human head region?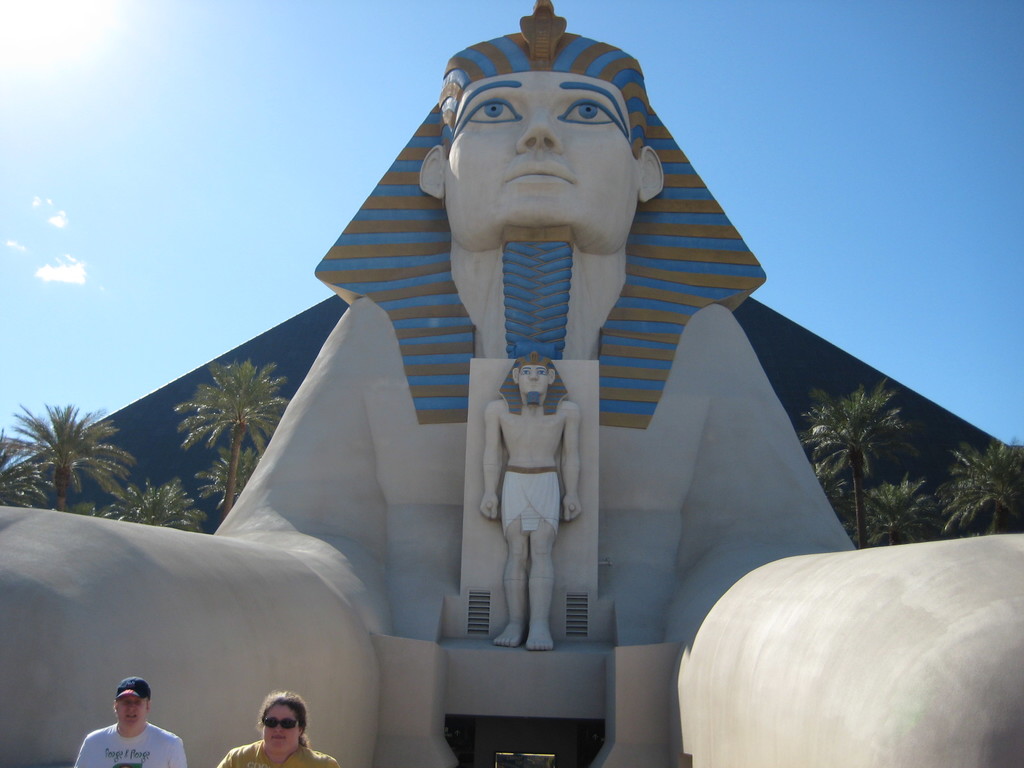
rect(415, 33, 666, 257)
